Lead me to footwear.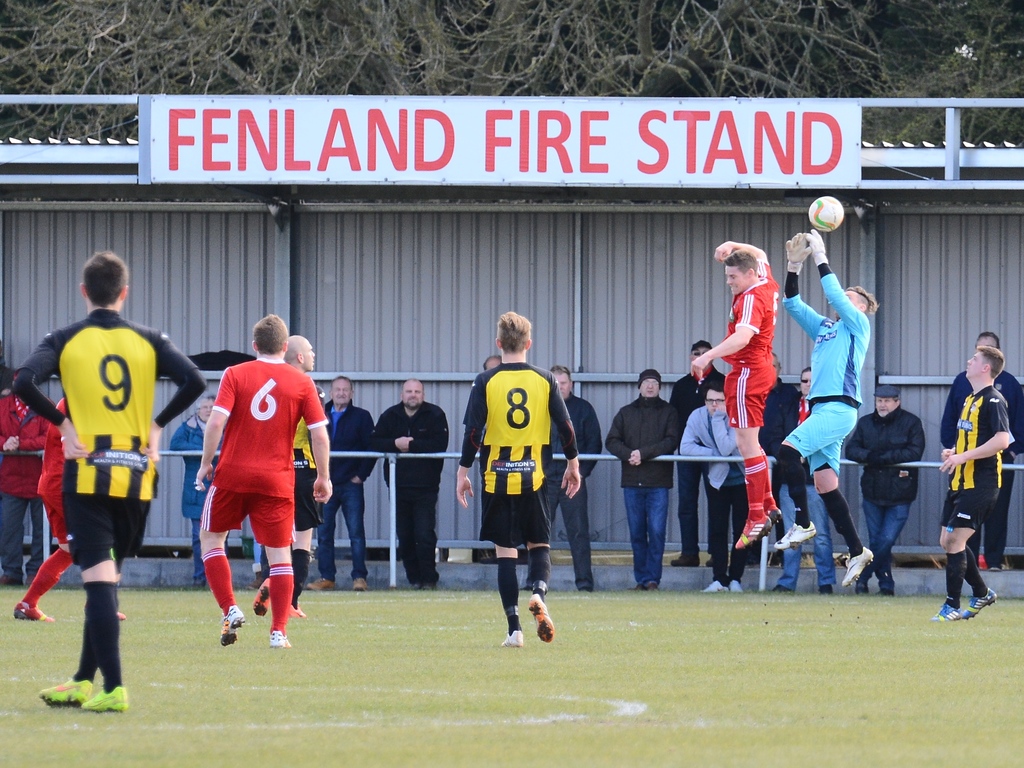
Lead to [766,503,781,527].
